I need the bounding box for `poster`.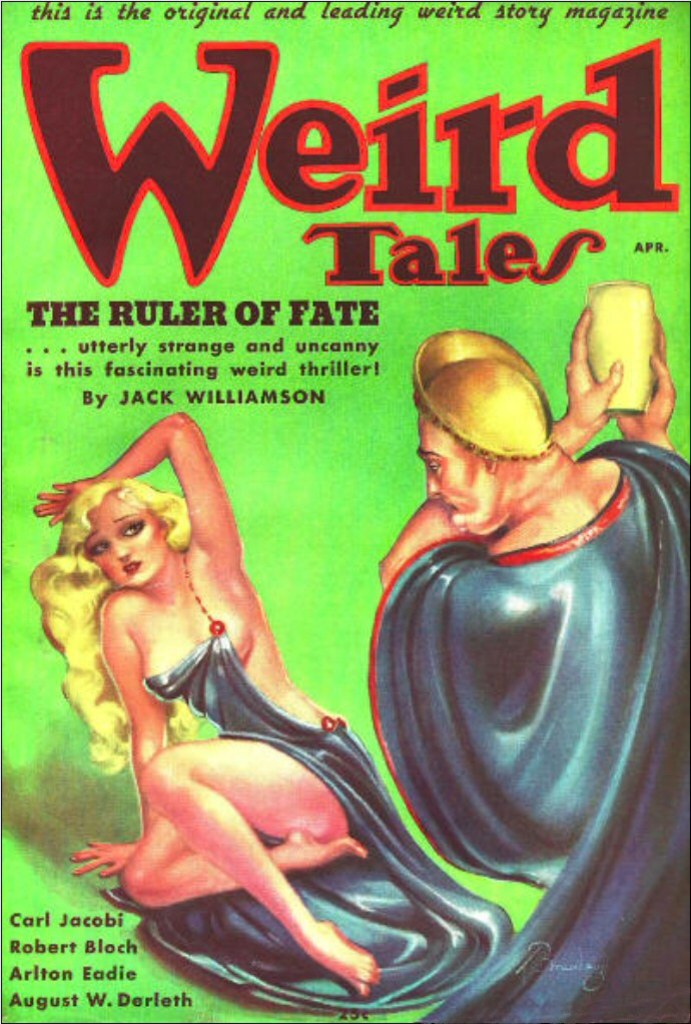
Here it is: {"left": 2, "top": 0, "right": 688, "bottom": 1023}.
